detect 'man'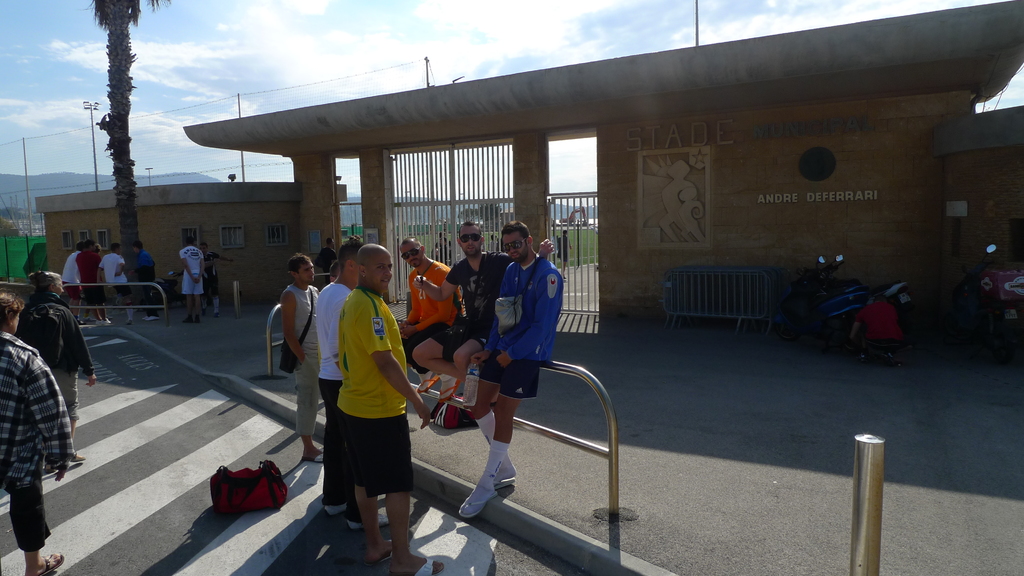
crop(458, 220, 568, 517)
